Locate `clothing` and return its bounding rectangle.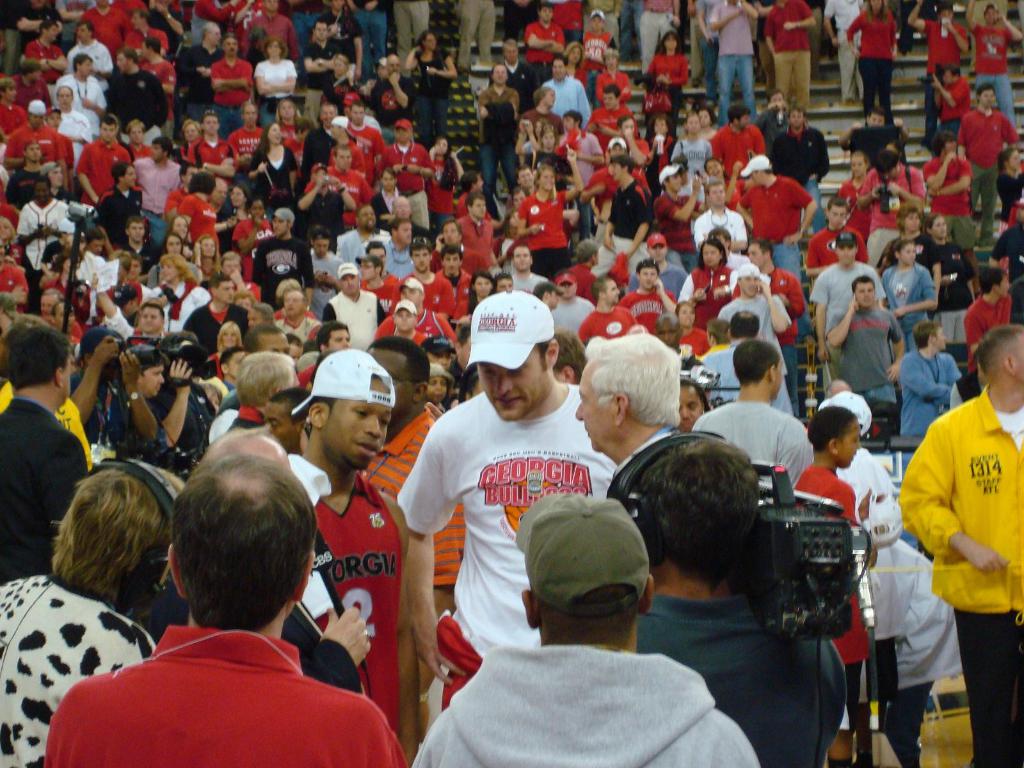
left=582, top=0, right=621, bottom=45.
